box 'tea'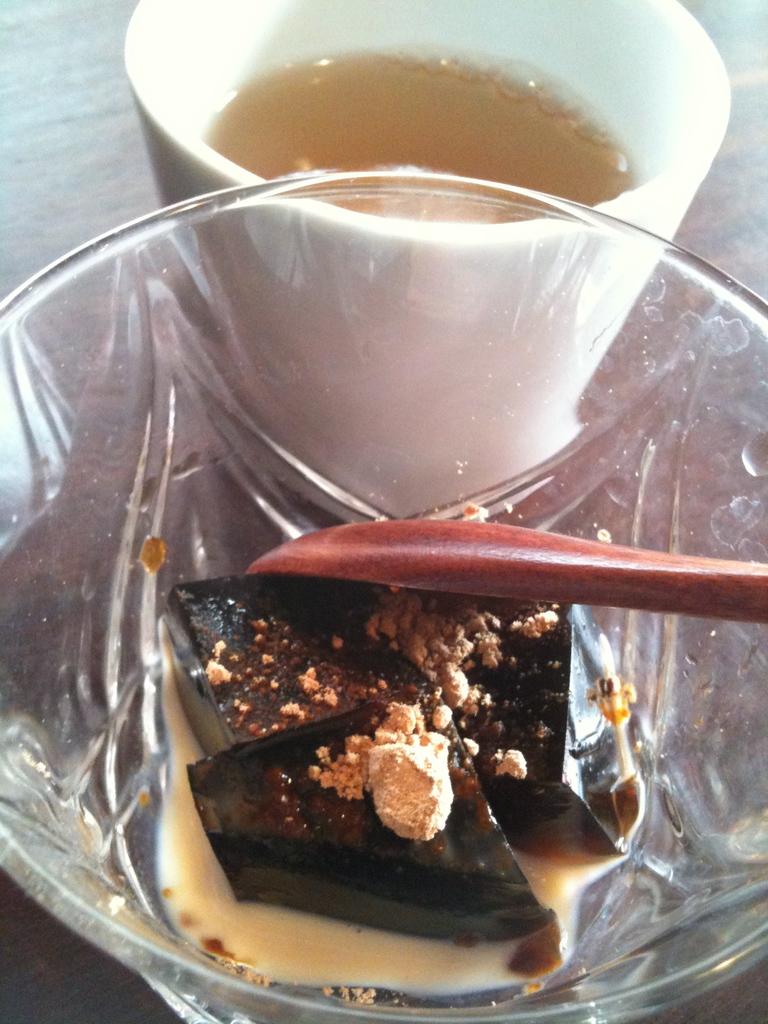
(204, 49, 637, 218)
